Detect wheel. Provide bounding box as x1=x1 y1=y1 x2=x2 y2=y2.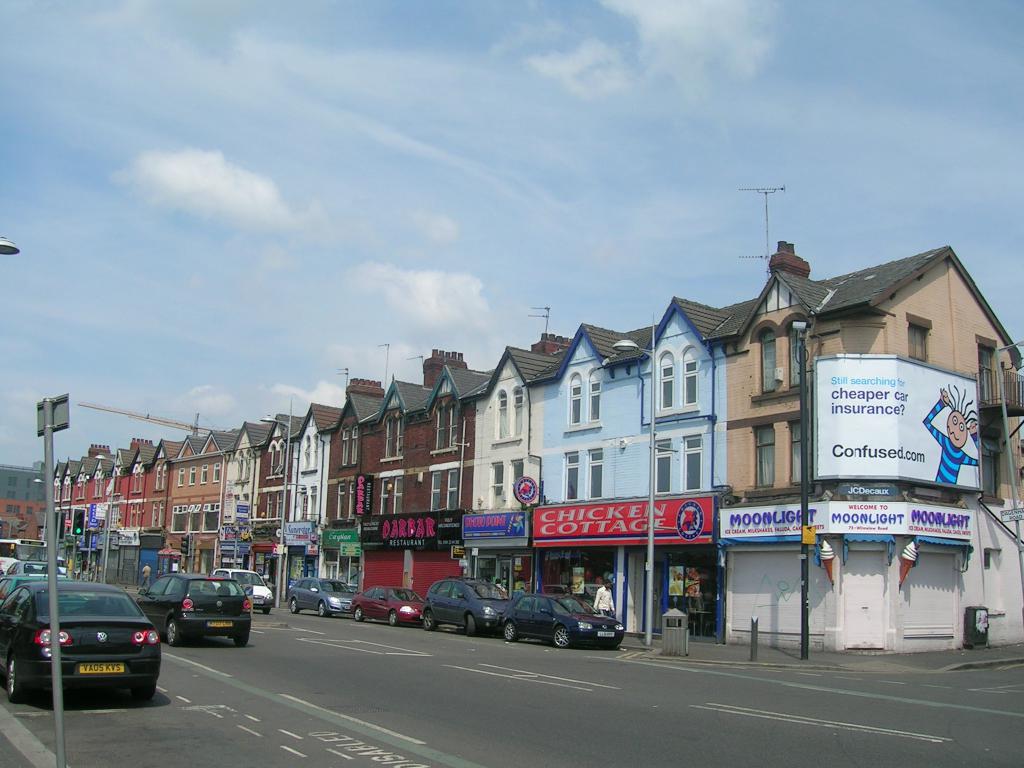
x1=467 y1=614 x2=476 y2=636.
